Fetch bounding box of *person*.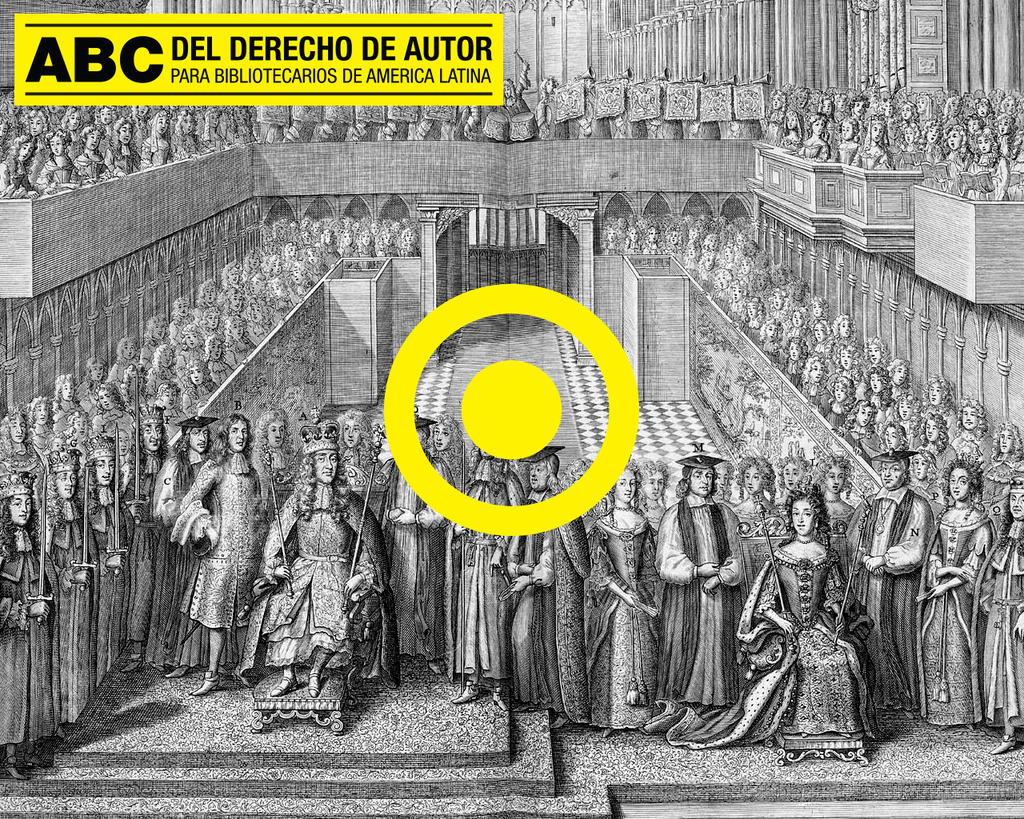
Bbox: <bbox>814, 453, 859, 532</bbox>.
